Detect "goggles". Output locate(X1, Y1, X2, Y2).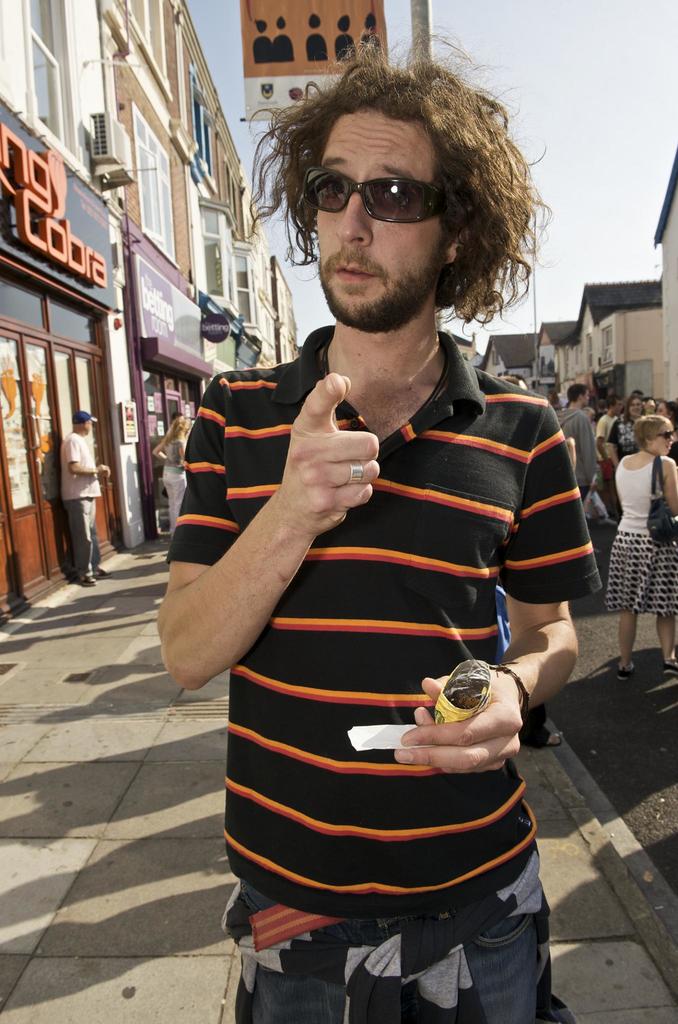
locate(654, 428, 675, 442).
